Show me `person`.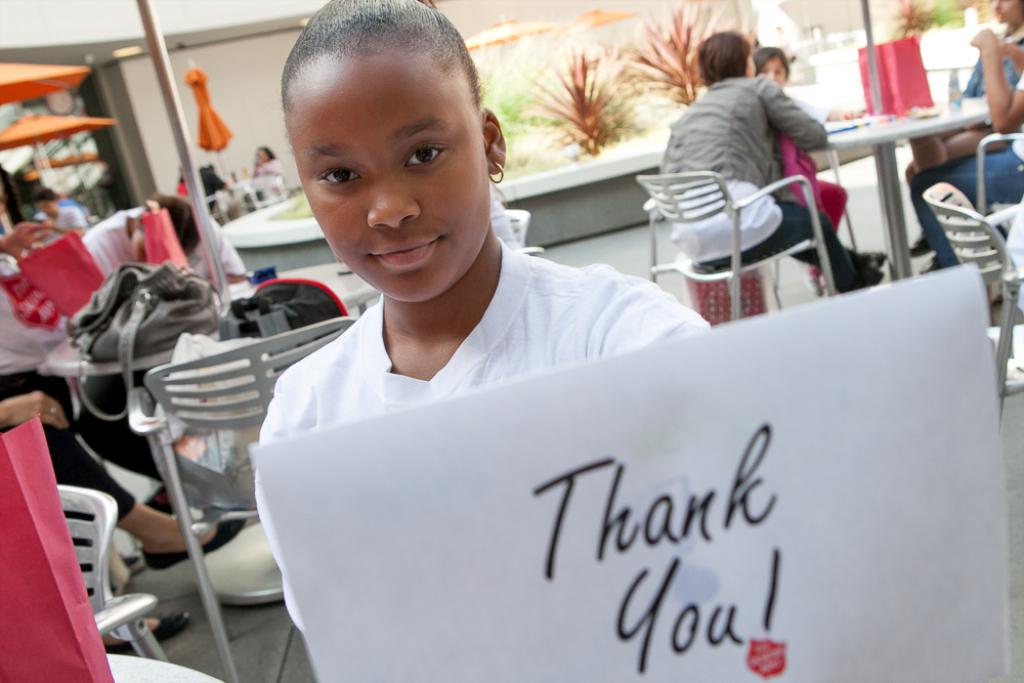
`person` is here: rect(0, 163, 247, 650).
